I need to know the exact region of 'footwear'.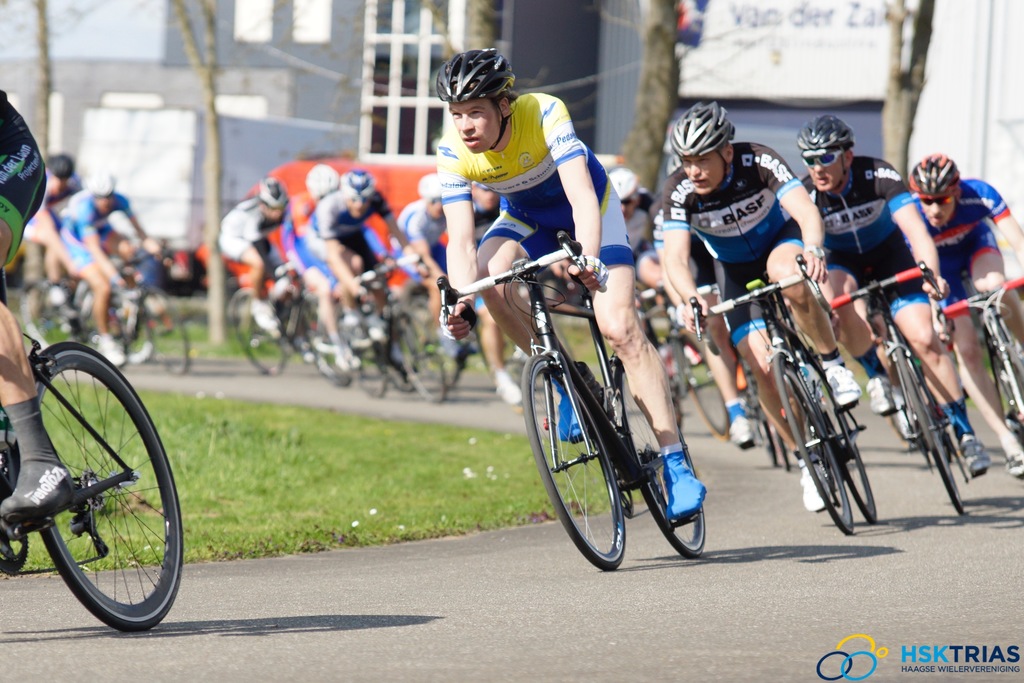
Region: 831:365:860:409.
